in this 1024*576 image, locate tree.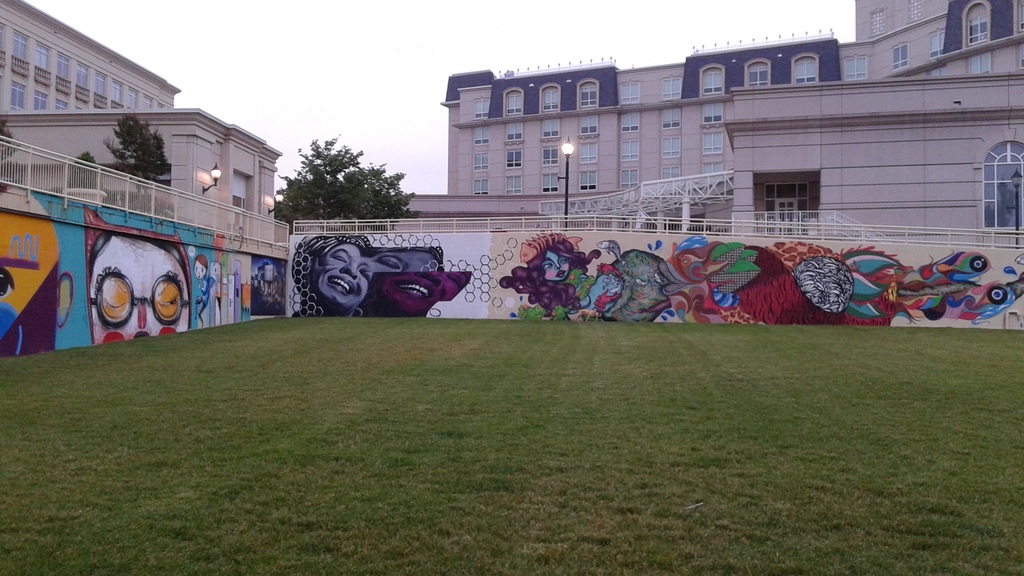
Bounding box: box=[0, 120, 26, 188].
